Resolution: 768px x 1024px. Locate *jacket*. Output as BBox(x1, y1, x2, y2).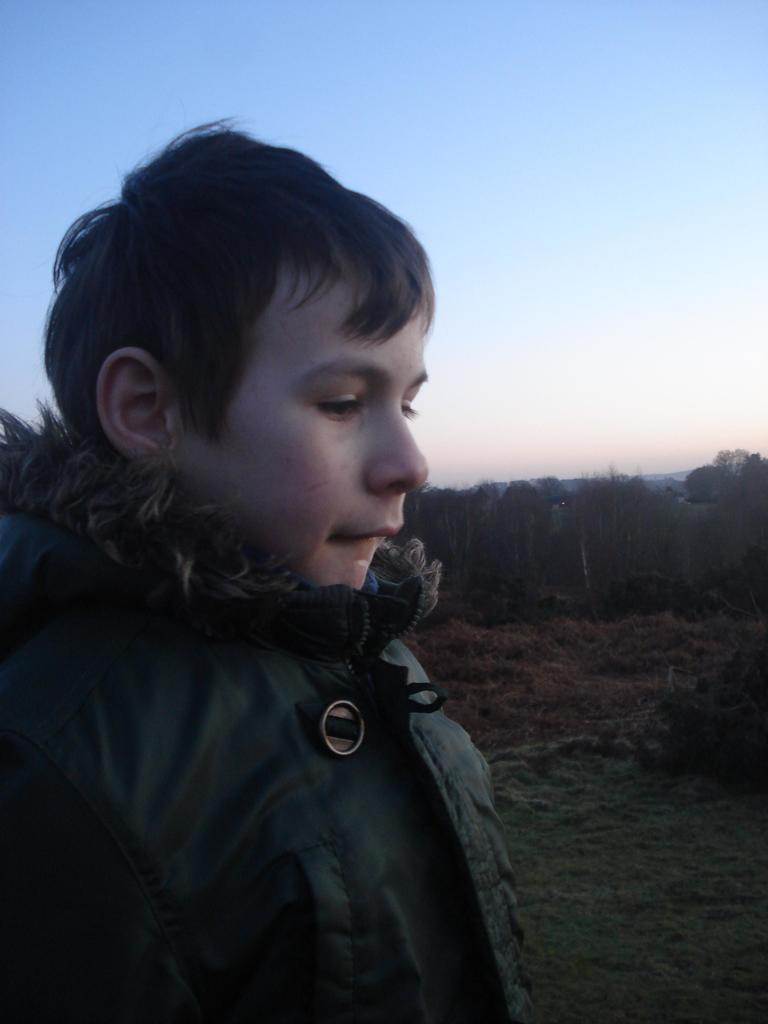
BBox(25, 480, 533, 1021).
